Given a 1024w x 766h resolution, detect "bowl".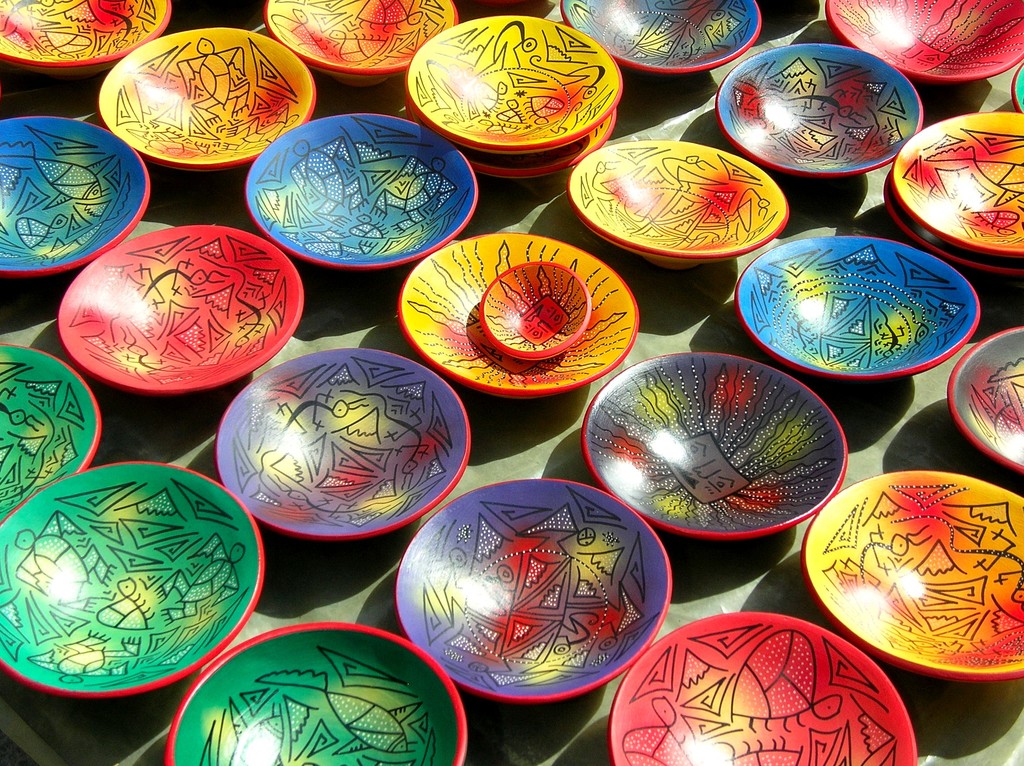
locate(99, 25, 312, 173).
